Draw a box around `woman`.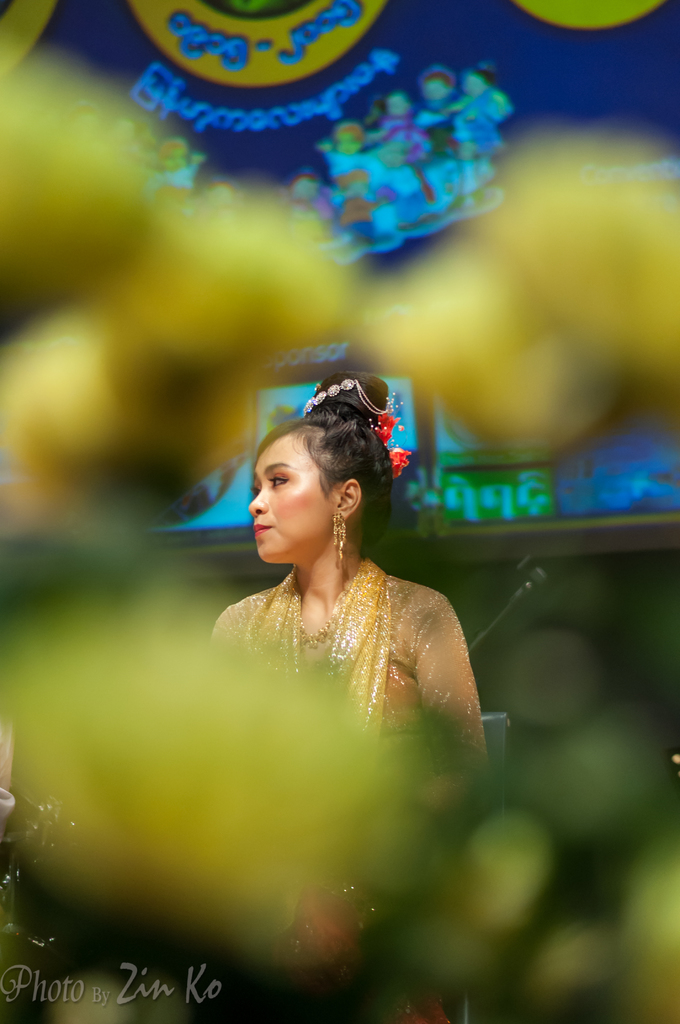
(165, 358, 517, 980).
